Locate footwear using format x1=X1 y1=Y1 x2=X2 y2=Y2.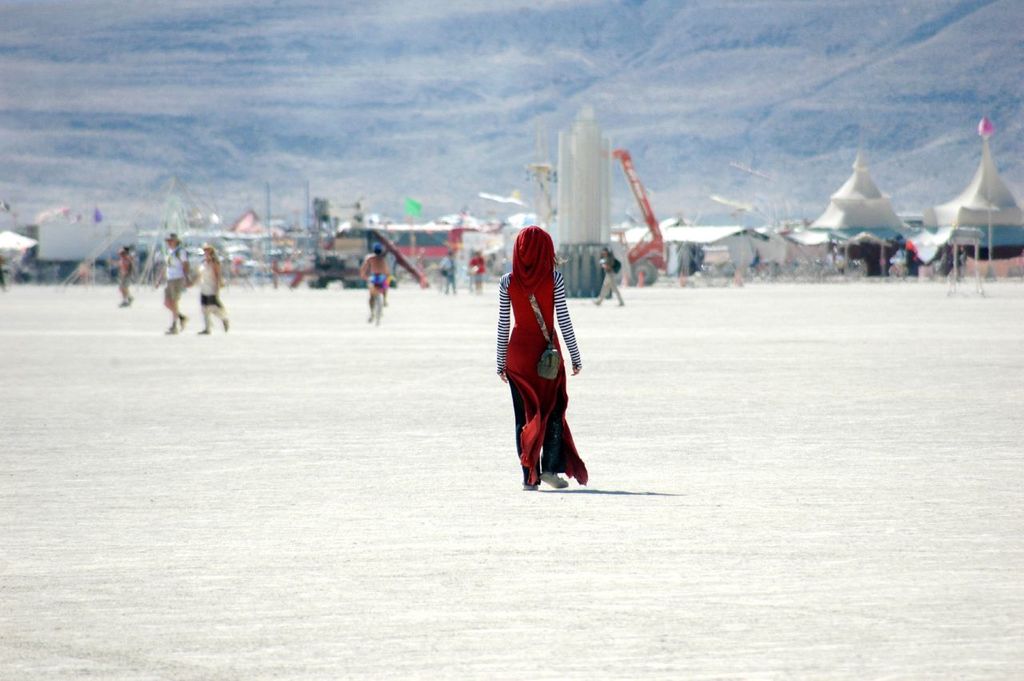
x1=521 y1=482 x2=535 y2=491.
